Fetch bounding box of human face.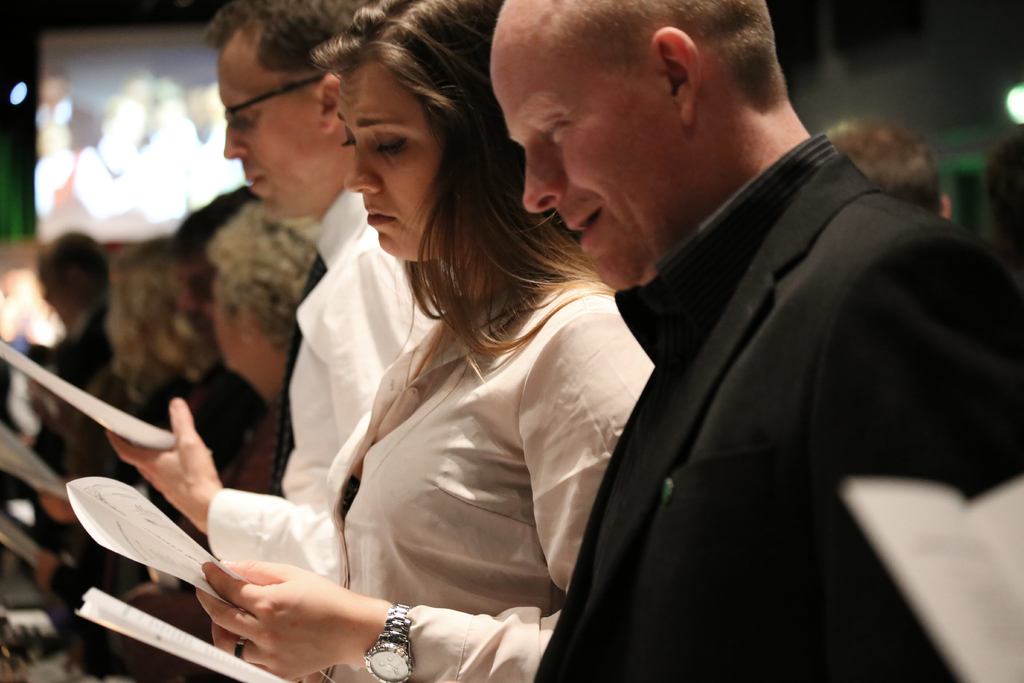
Bbox: (left=182, top=260, right=221, bottom=340).
